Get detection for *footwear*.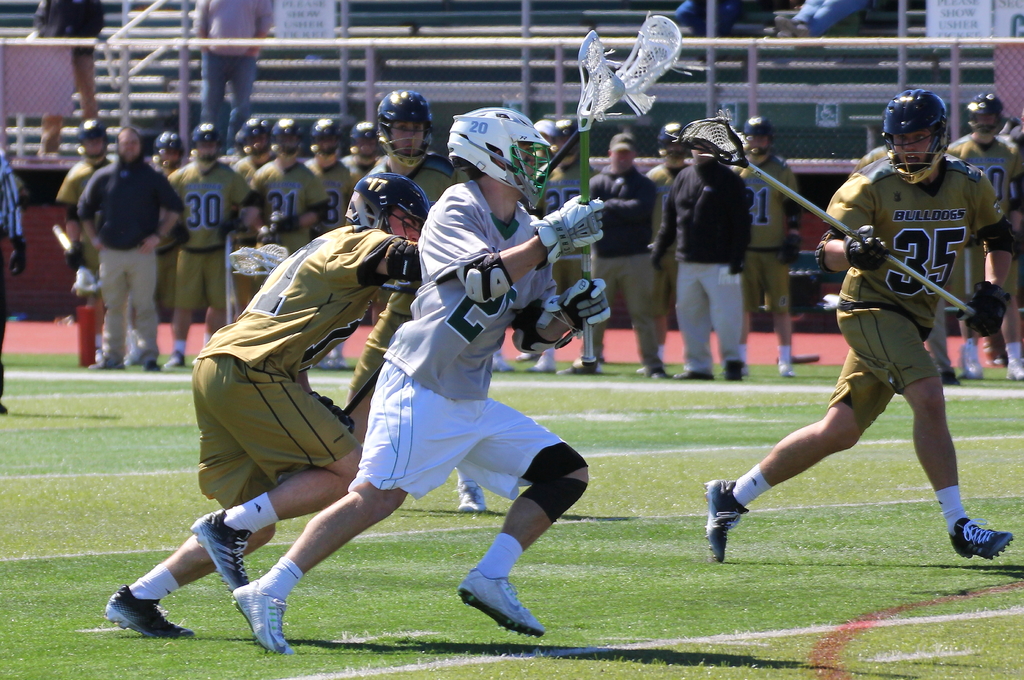
Detection: rect(942, 516, 1014, 560).
